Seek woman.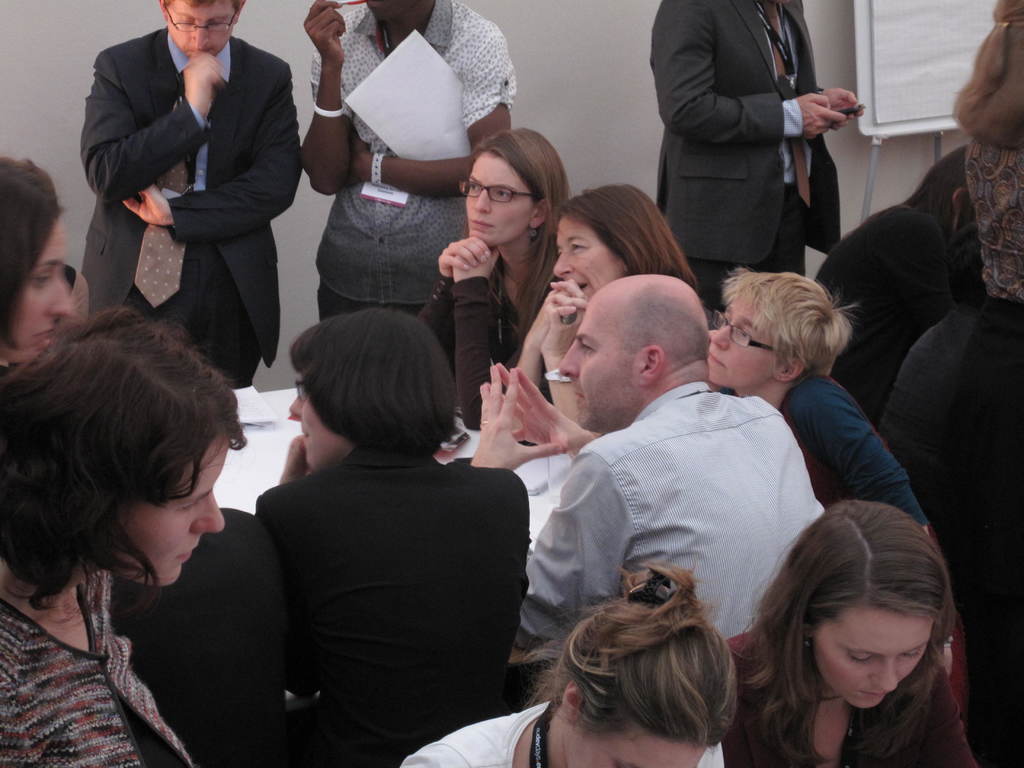
[x1=0, y1=159, x2=79, y2=376].
